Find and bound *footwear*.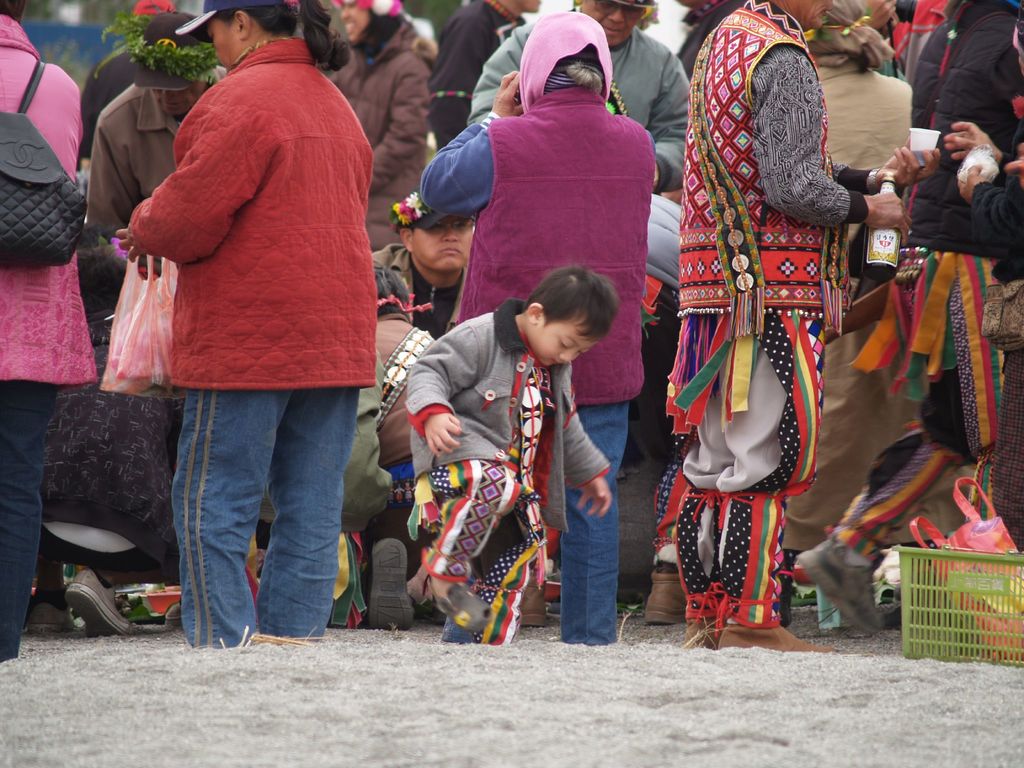
Bound: detection(520, 569, 552, 630).
